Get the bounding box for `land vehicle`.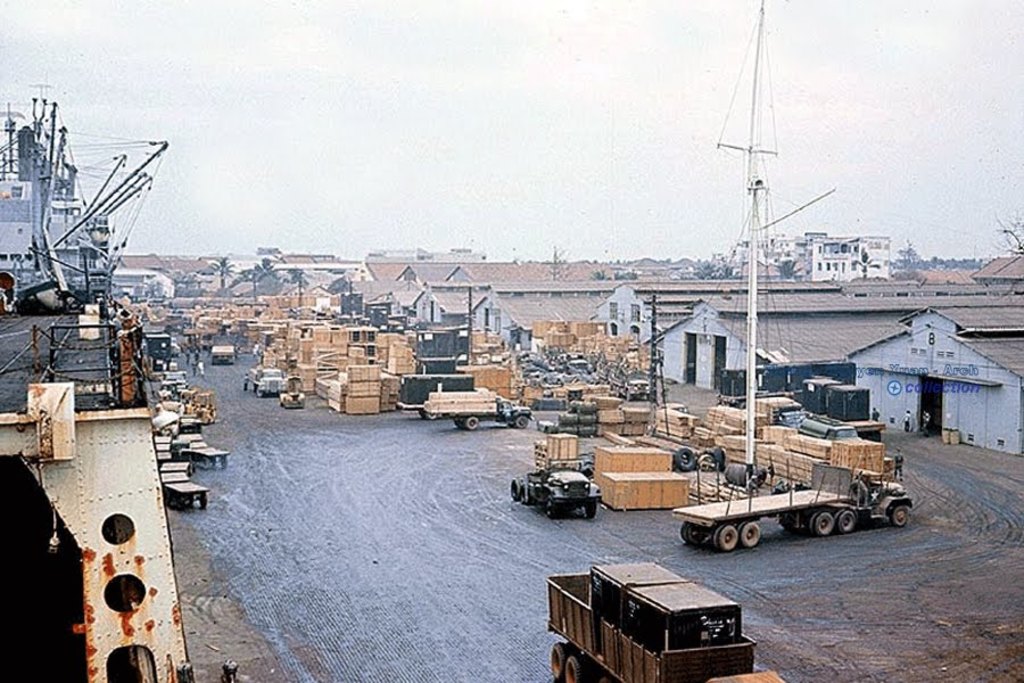
rect(166, 335, 181, 360).
